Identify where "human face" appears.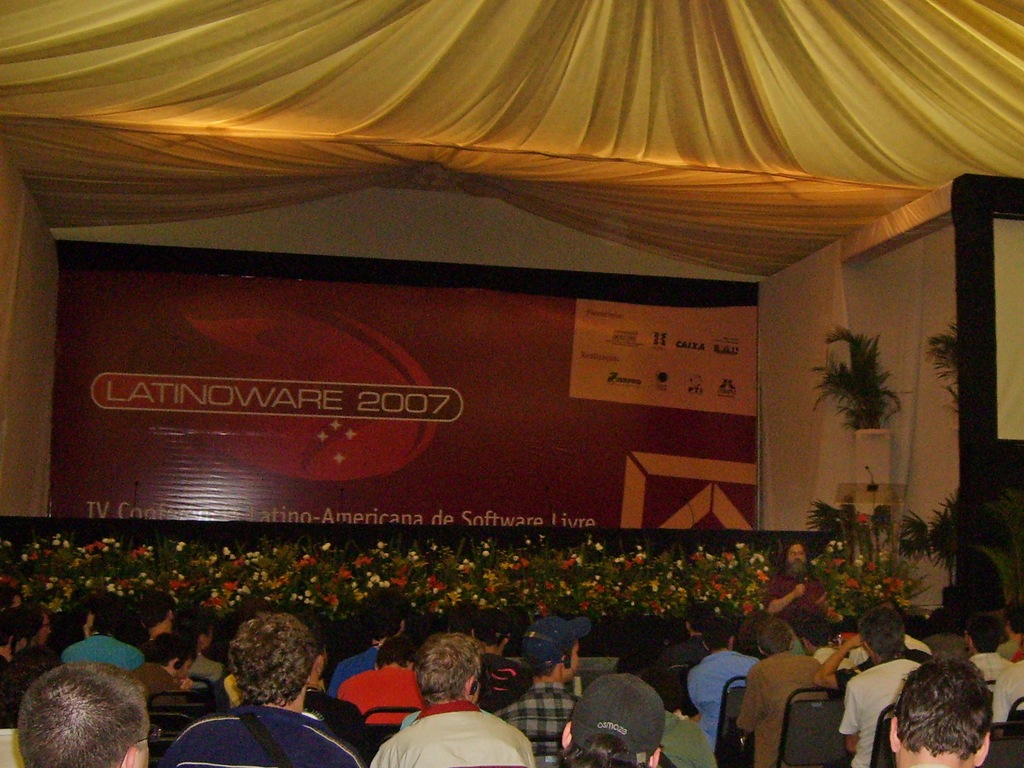
Appears at region(135, 715, 150, 767).
